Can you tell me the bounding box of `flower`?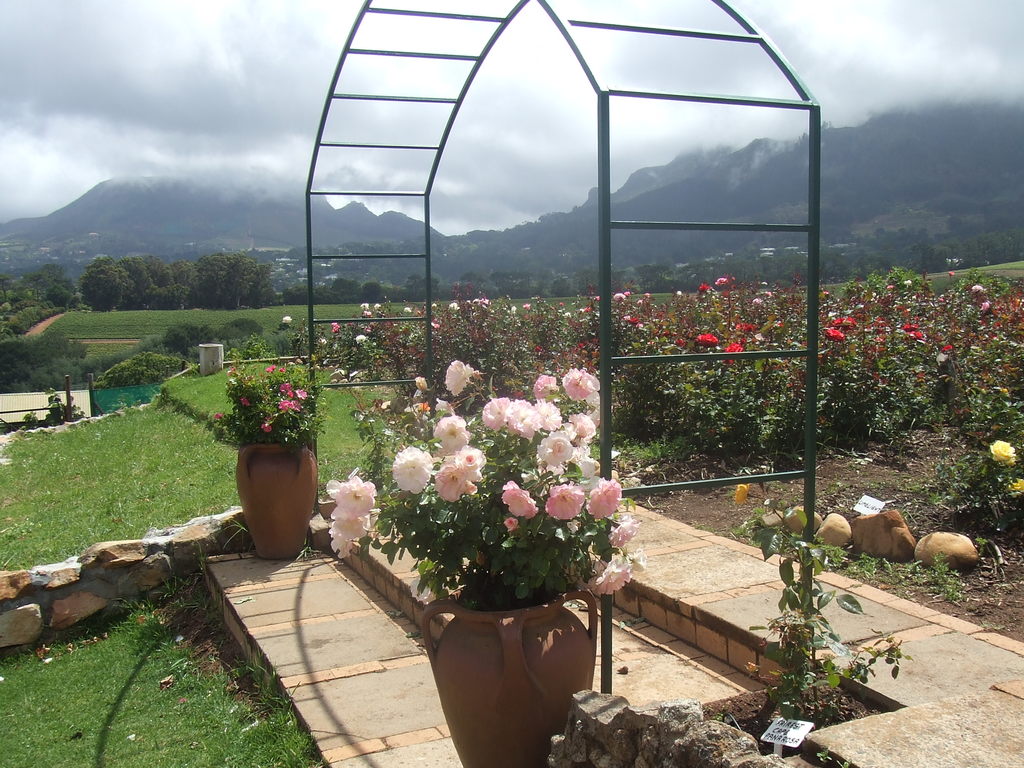
locate(589, 554, 630, 595).
